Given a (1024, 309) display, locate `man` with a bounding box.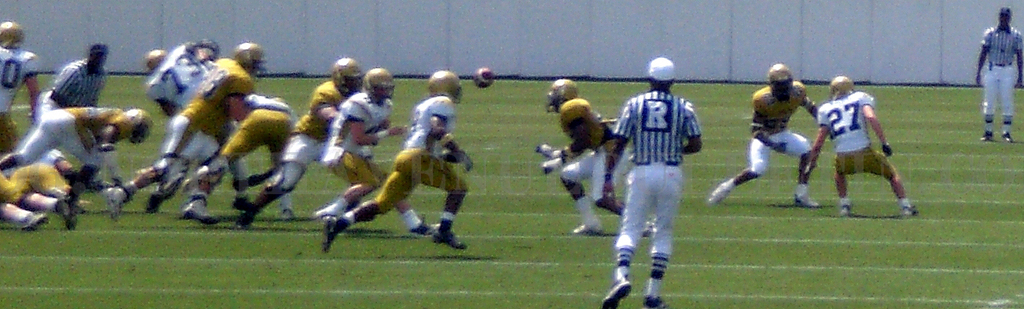
Located: x1=312 y1=63 x2=438 y2=235.
